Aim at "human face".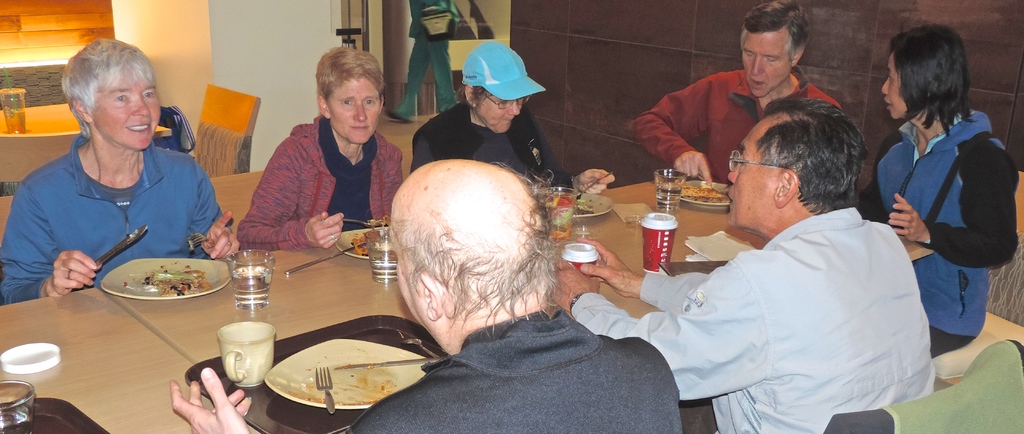
Aimed at 742 31 794 97.
